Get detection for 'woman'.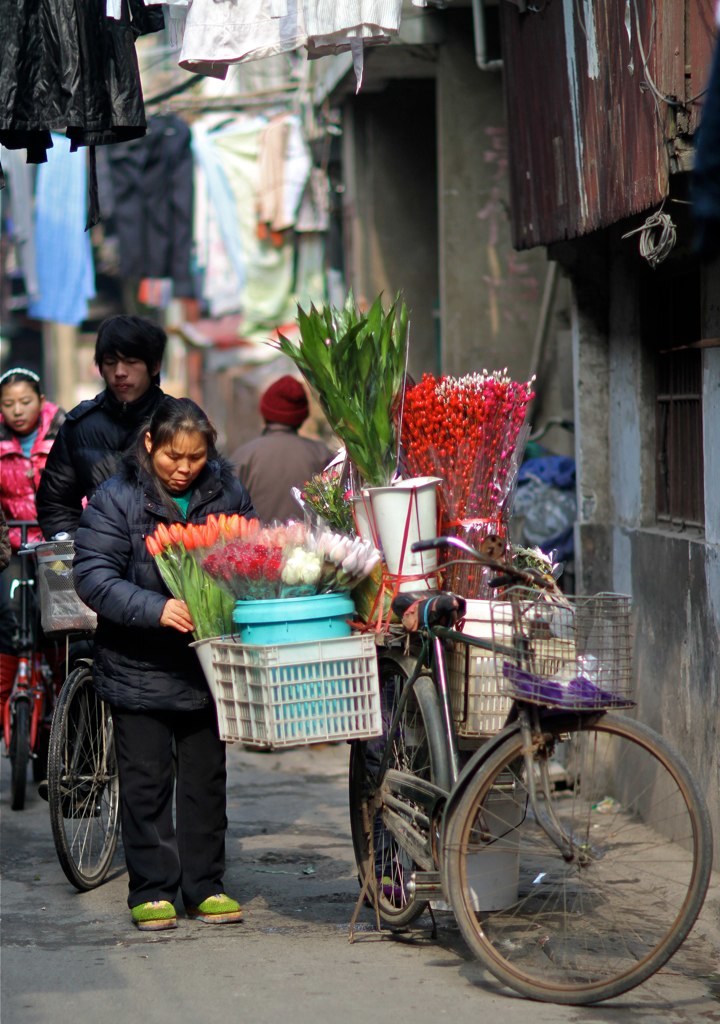
Detection: <box>0,361,60,802</box>.
